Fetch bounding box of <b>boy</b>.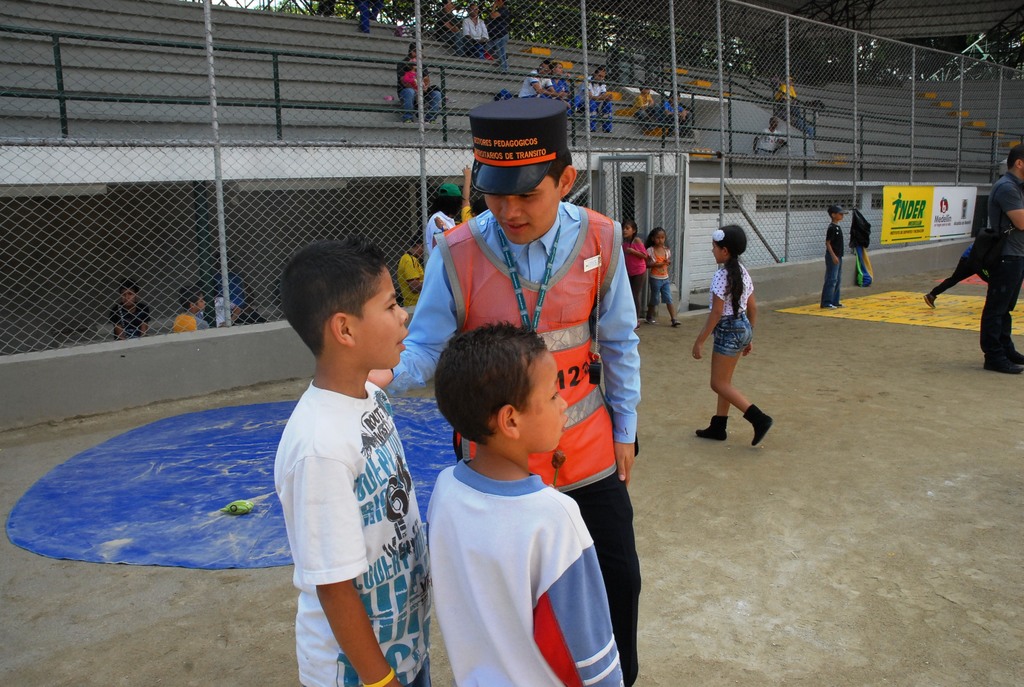
Bbox: [388,299,618,686].
